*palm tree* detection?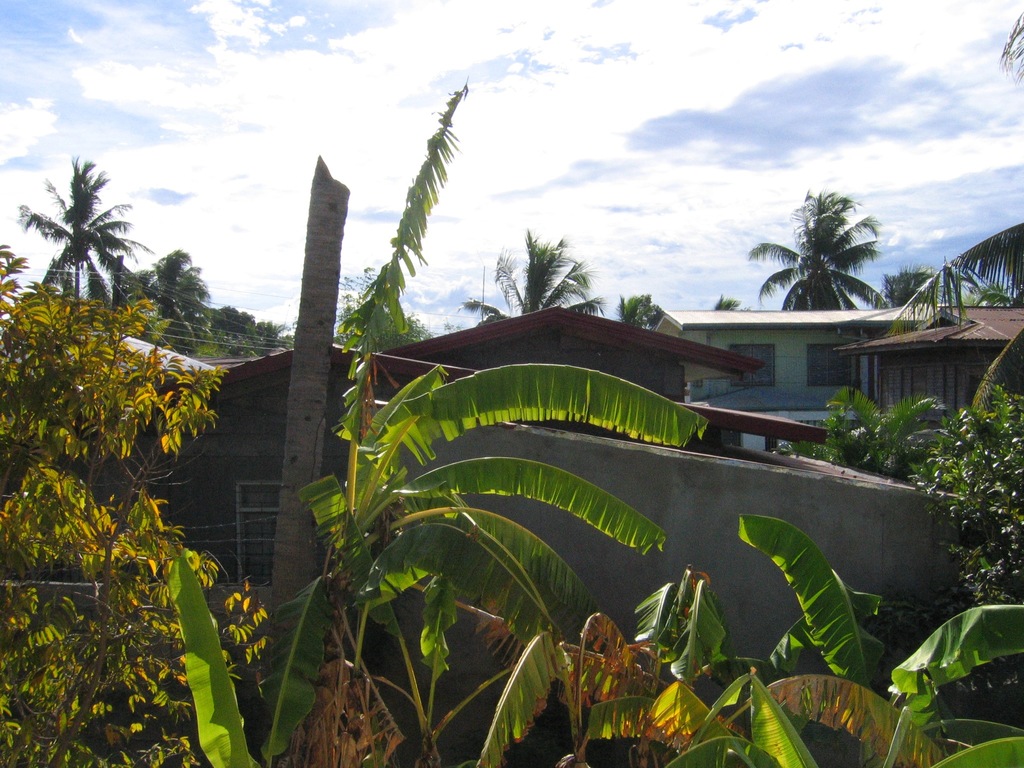
(36, 168, 141, 346)
